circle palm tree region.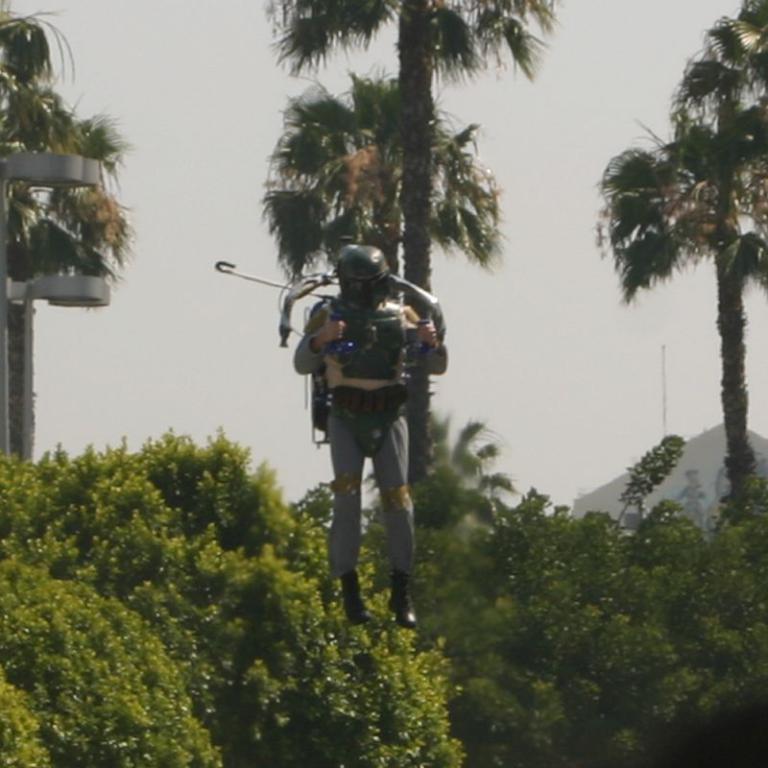
Region: select_region(283, 87, 484, 508).
